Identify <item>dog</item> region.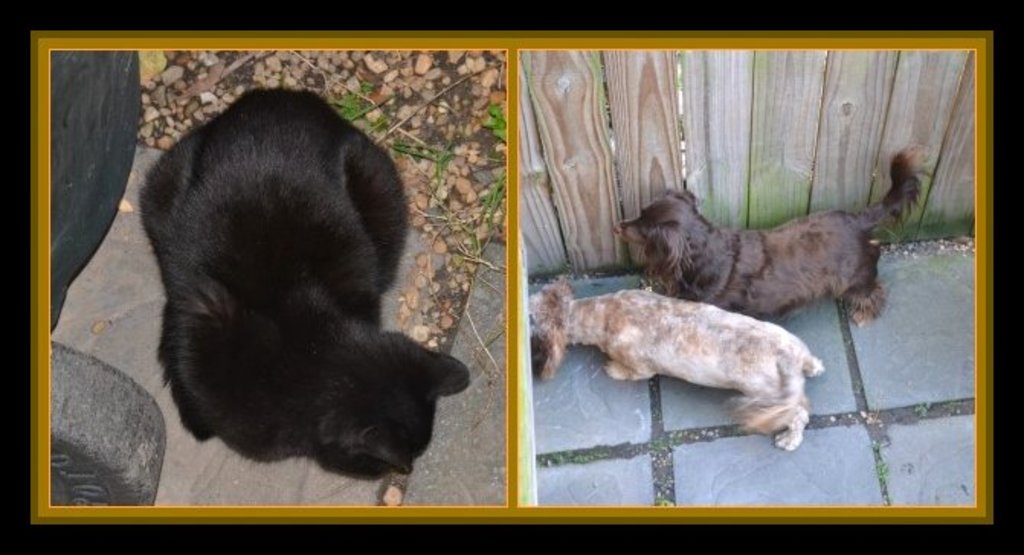
Region: Rect(522, 271, 833, 456).
